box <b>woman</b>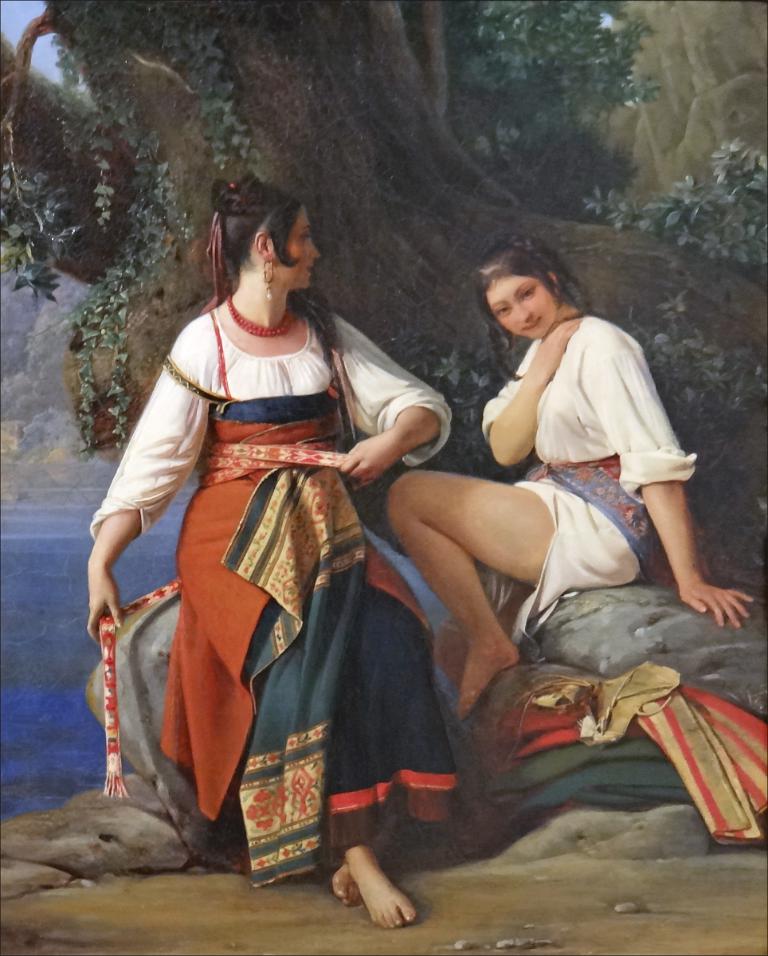
left=111, top=189, right=383, bottom=874
